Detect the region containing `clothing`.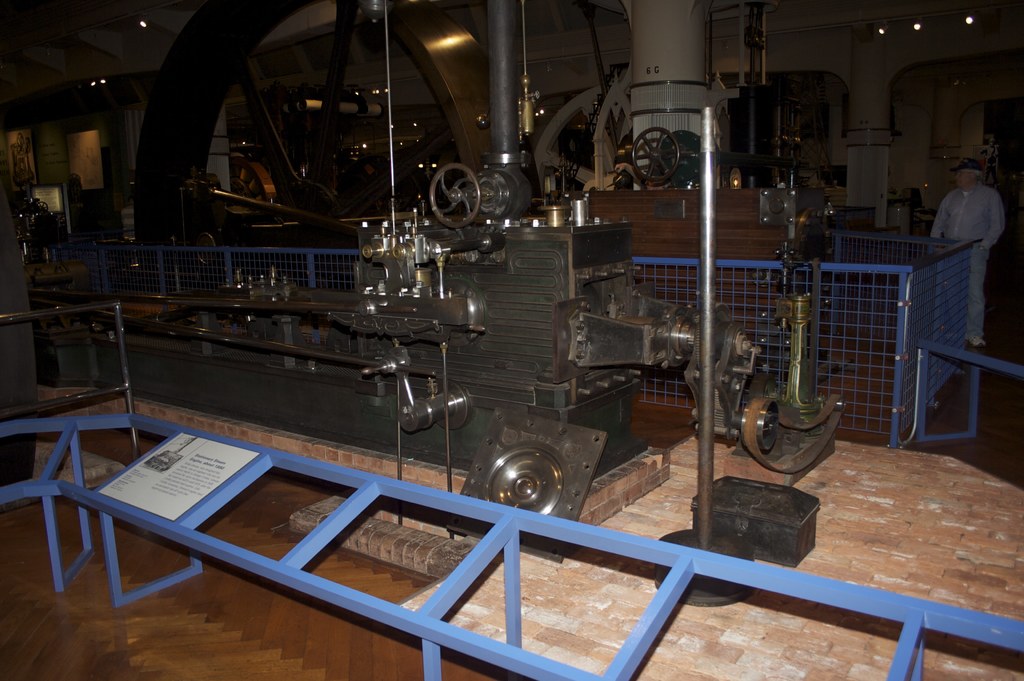
(left=927, top=177, right=1004, bottom=338).
